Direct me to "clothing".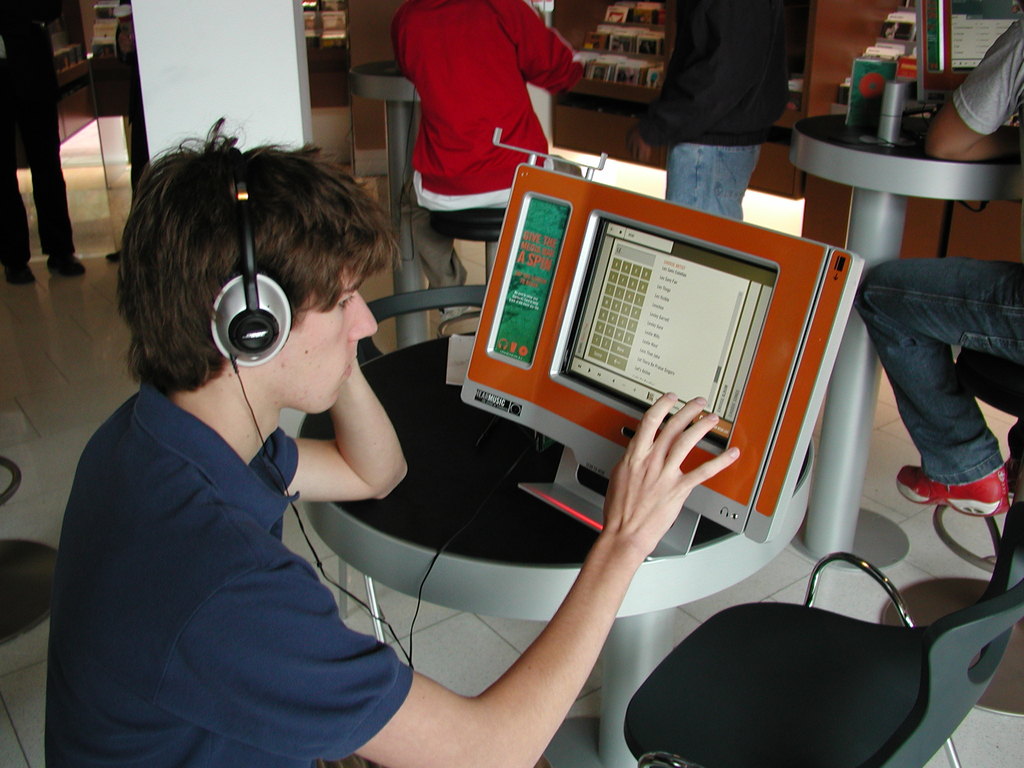
Direction: Rect(852, 6, 1023, 482).
